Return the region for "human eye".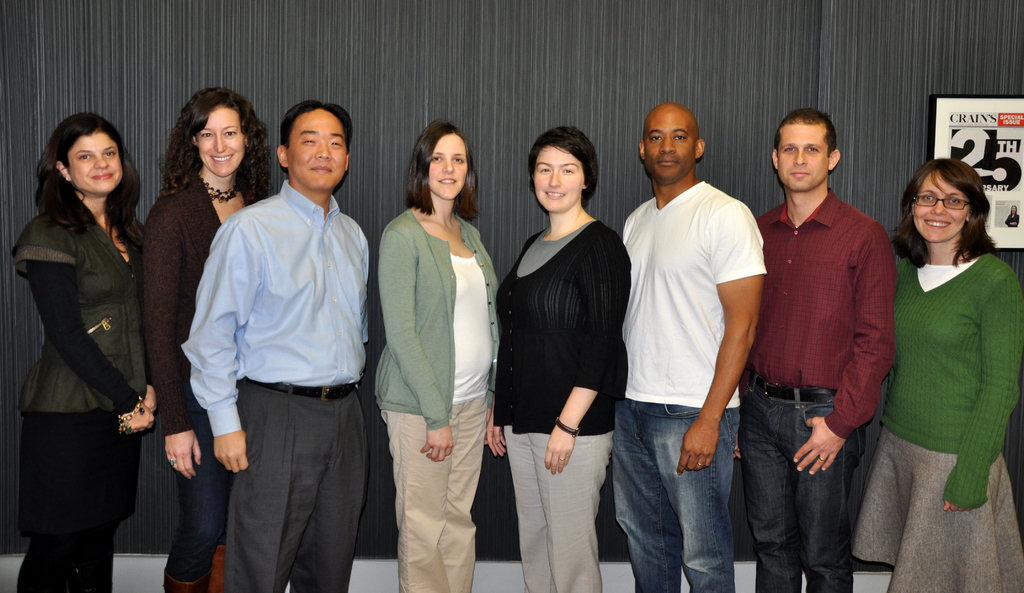
crop(779, 146, 797, 154).
